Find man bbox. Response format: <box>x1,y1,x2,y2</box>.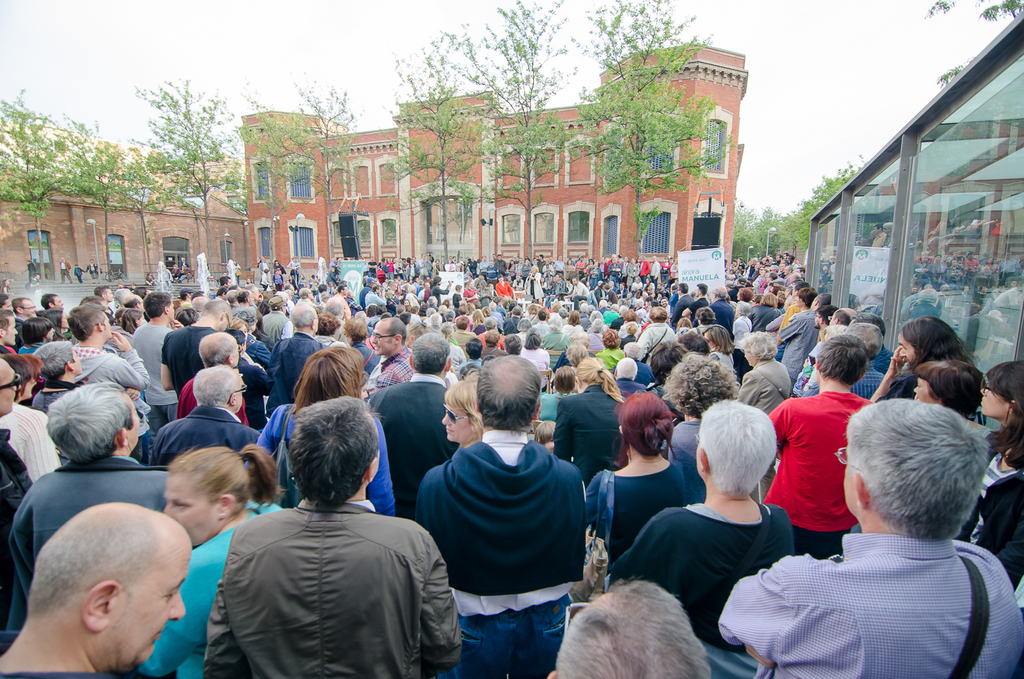
<box>195,424,461,678</box>.
